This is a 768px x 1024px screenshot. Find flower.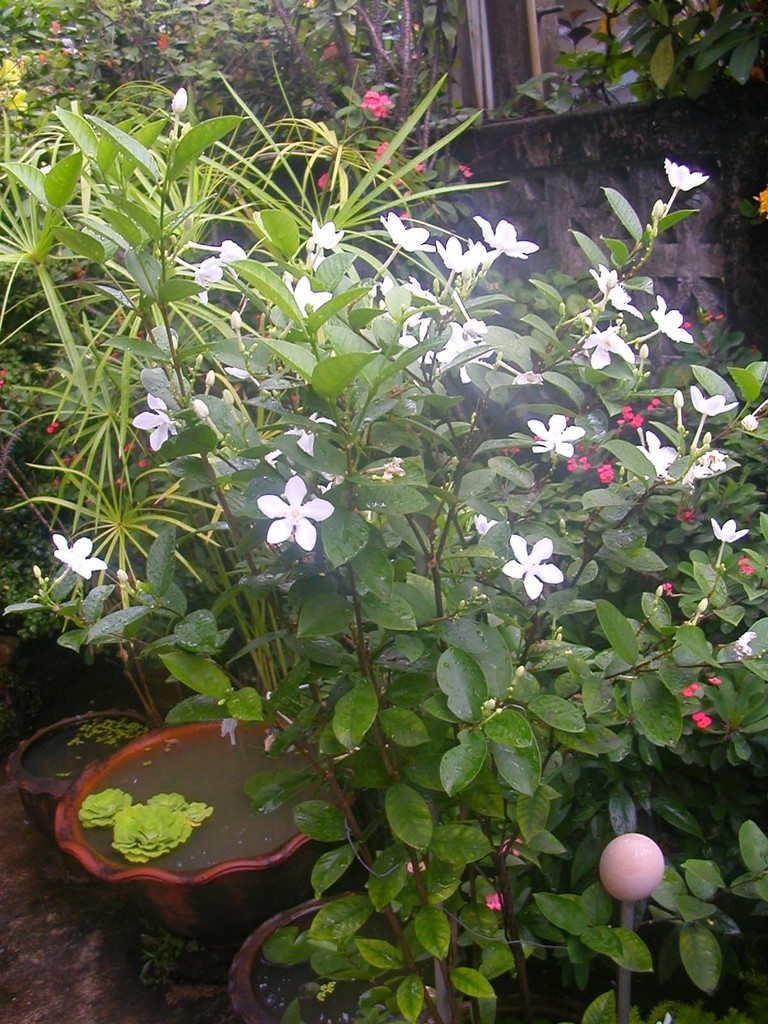
Bounding box: [250,461,345,554].
